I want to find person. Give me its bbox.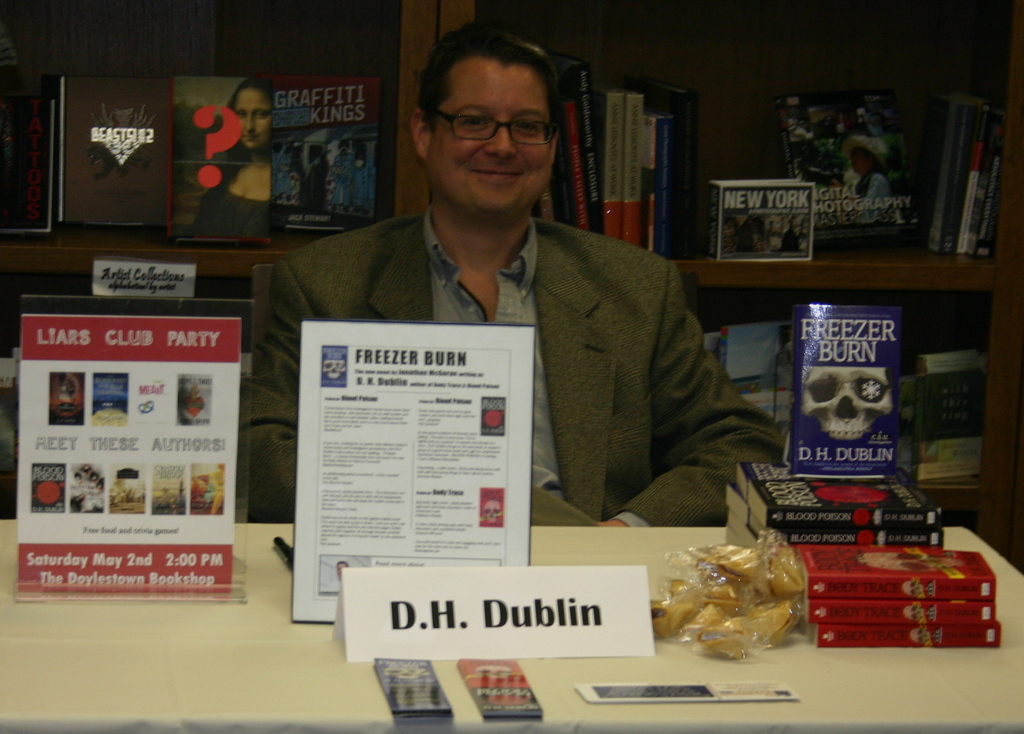
BBox(276, 63, 780, 628).
